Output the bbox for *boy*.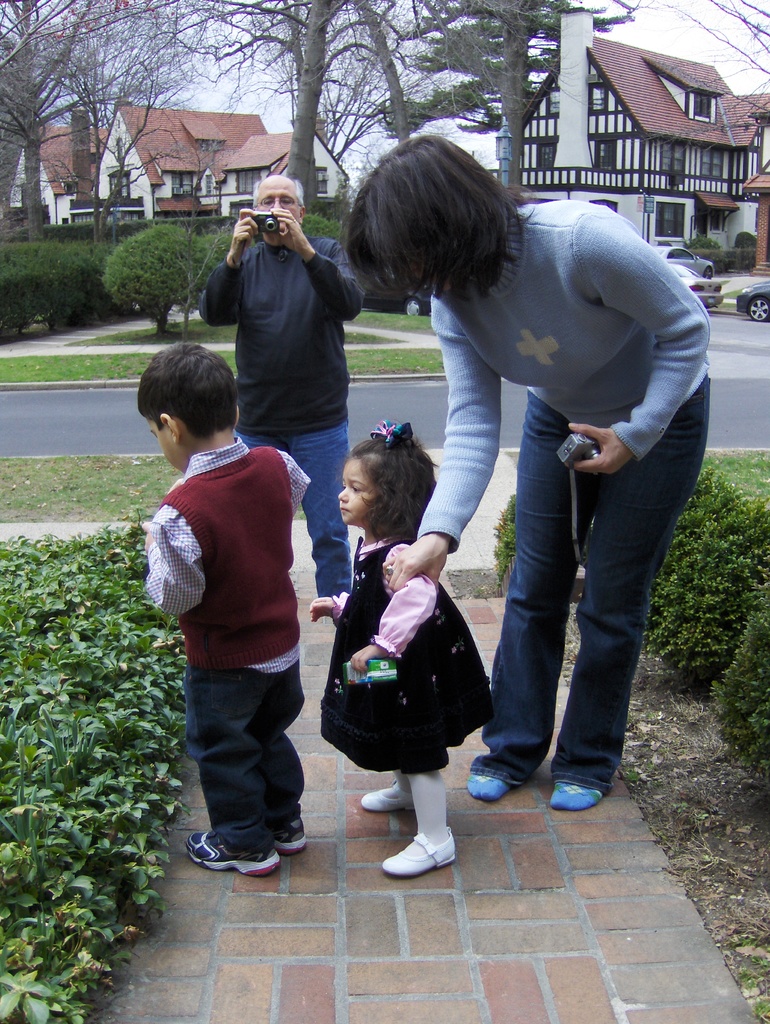
Rect(132, 332, 340, 877).
